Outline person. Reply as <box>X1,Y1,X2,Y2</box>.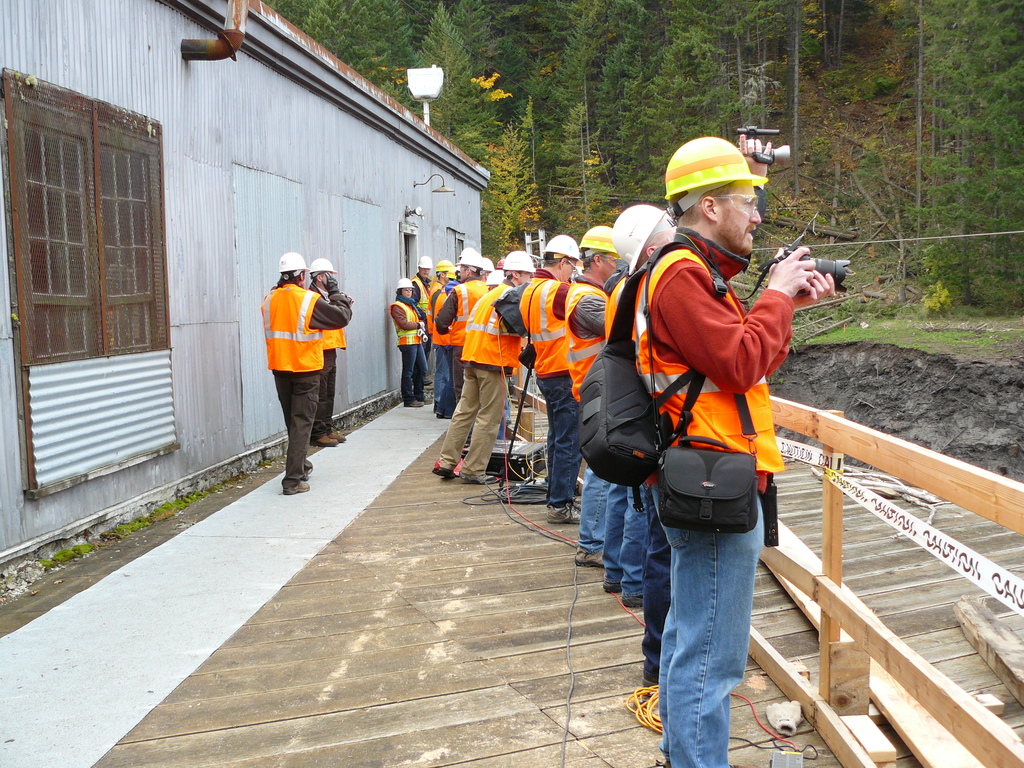
<box>620,133,803,749</box>.
